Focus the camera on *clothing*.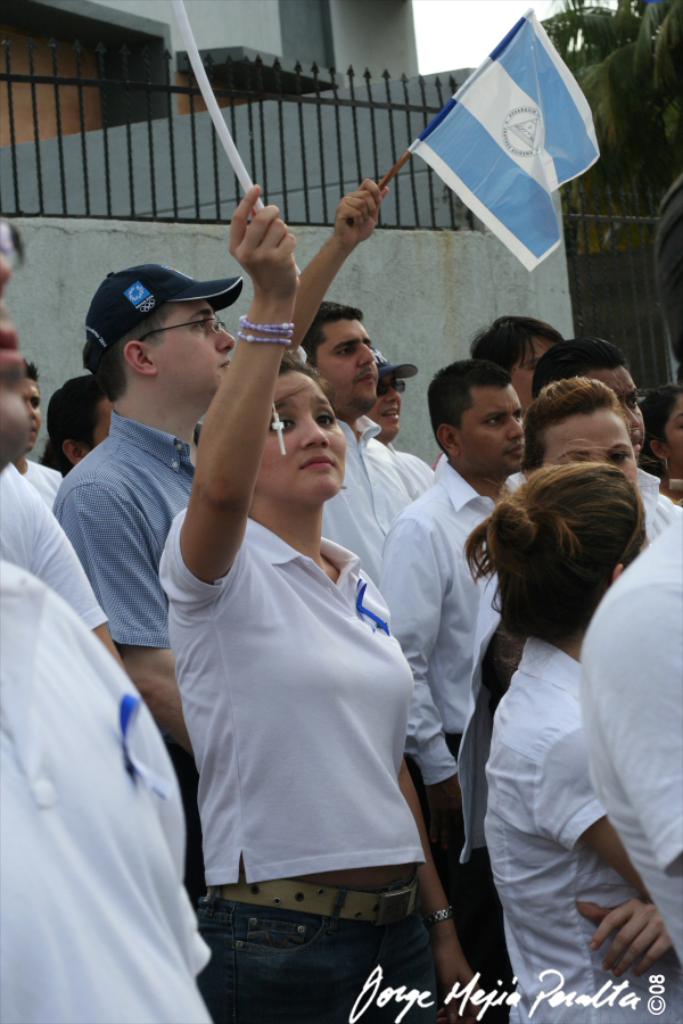
Focus region: [left=0, top=453, right=105, bottom=646].
